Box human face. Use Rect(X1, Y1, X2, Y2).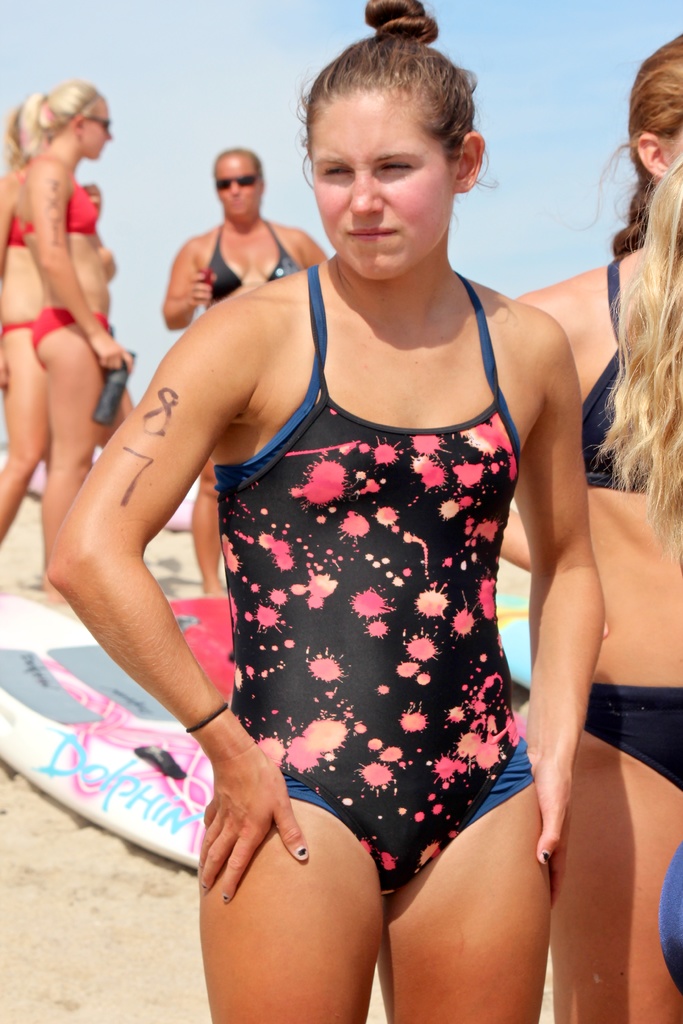
Rect(215, 155, 259, 220).
